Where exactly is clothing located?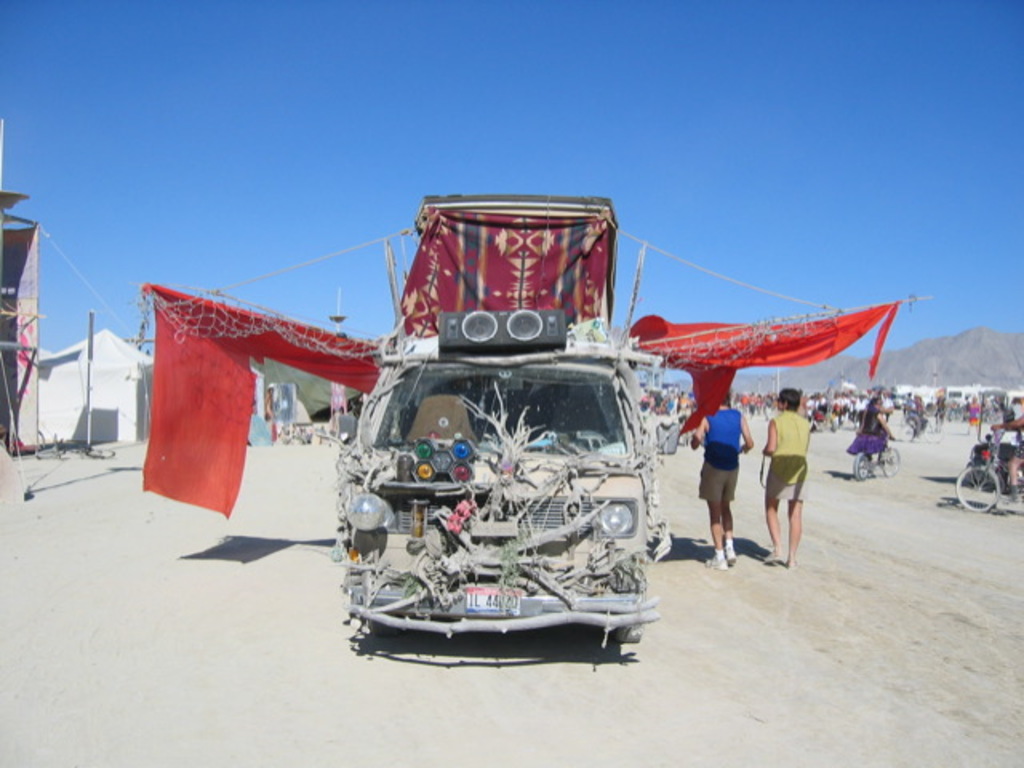
Its bounding box is crop(994, 427, 1022, 466).
